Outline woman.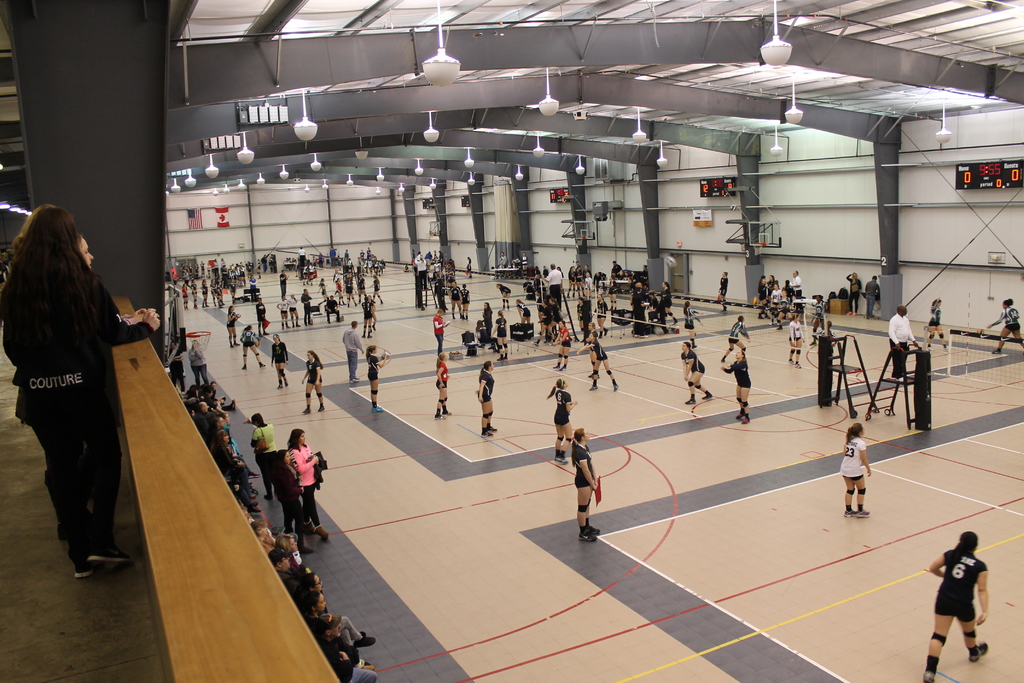
Outline: [0, 205, 161, 579].
